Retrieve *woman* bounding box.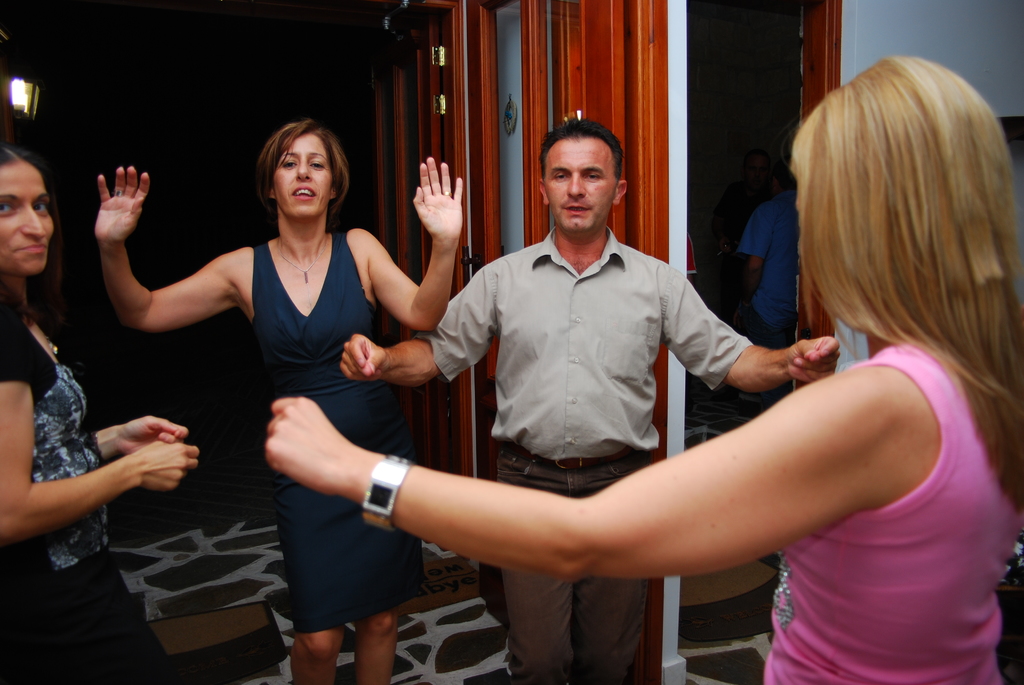
Bounding box: crop(0, 144, 198, 684).
